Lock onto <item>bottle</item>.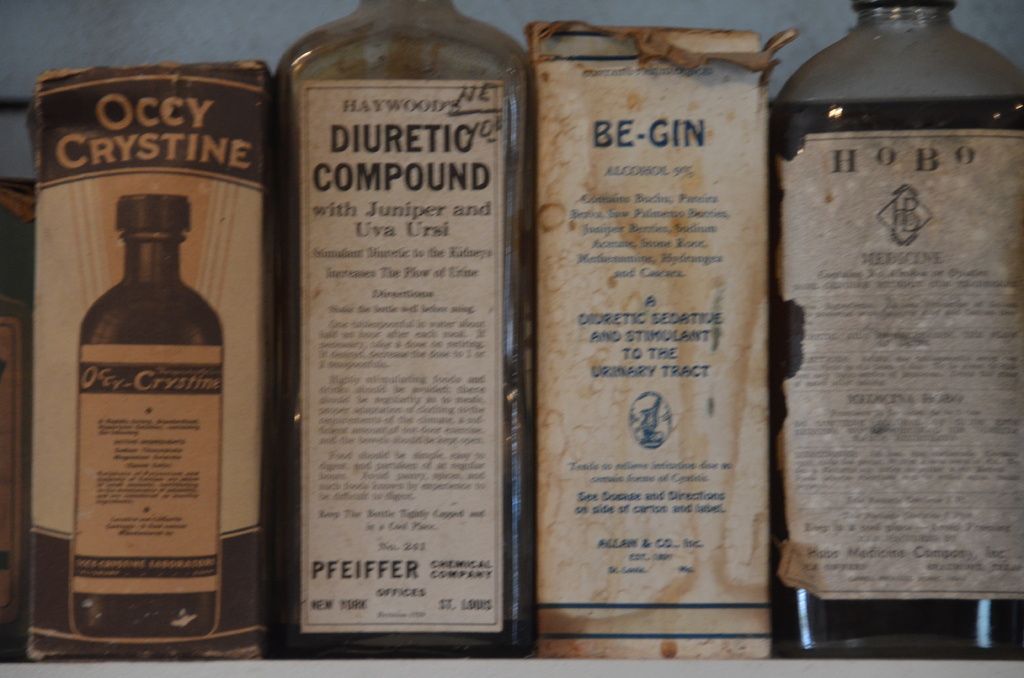
Locked: [left=770, top=0, right=1023, bottom=658].
